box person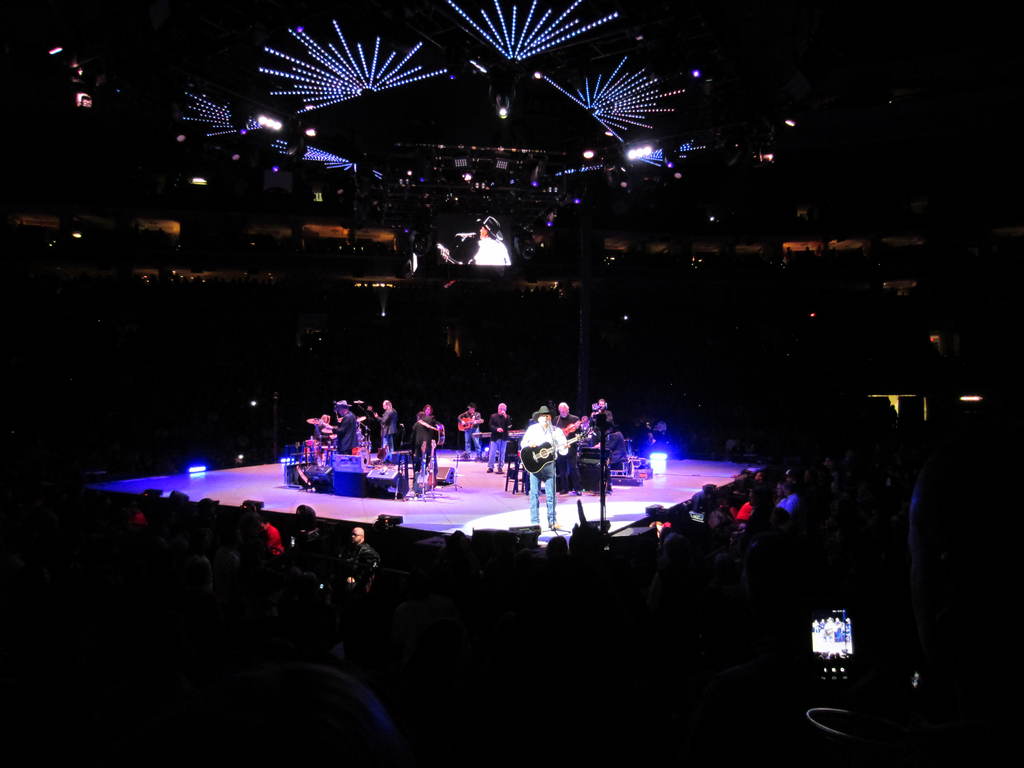
[326, 397, 359, 454]
